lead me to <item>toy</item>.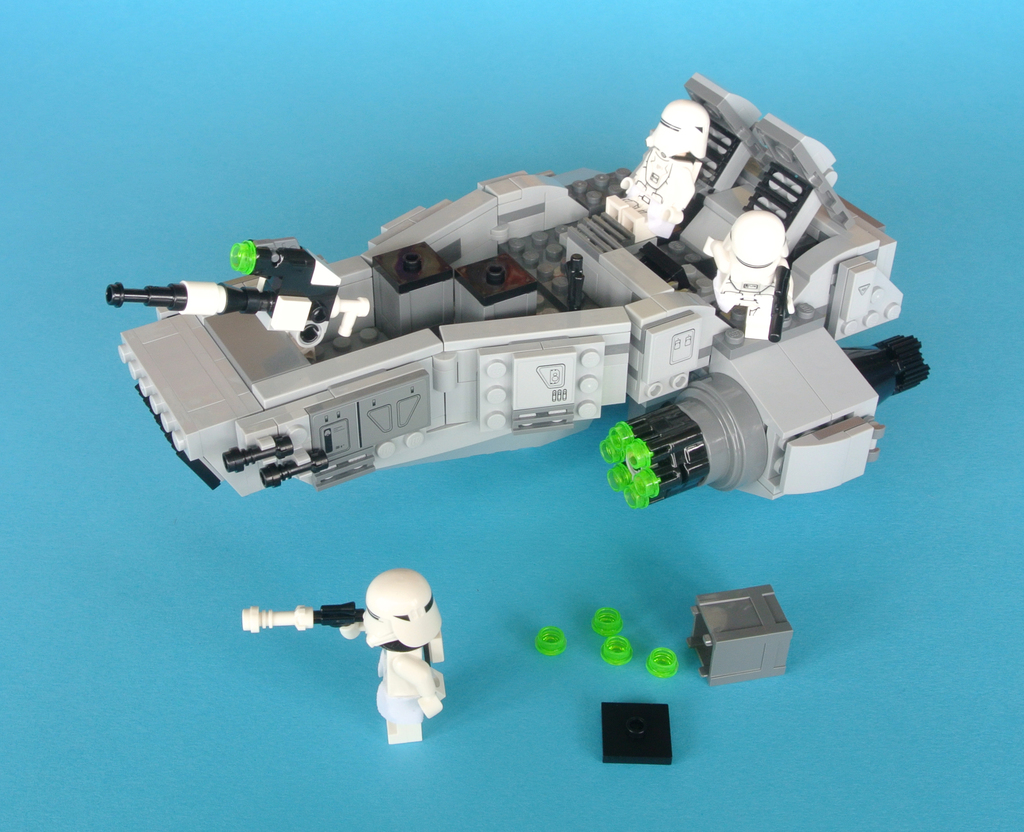
Lead to bbox=(241, 568, 444, 752).
